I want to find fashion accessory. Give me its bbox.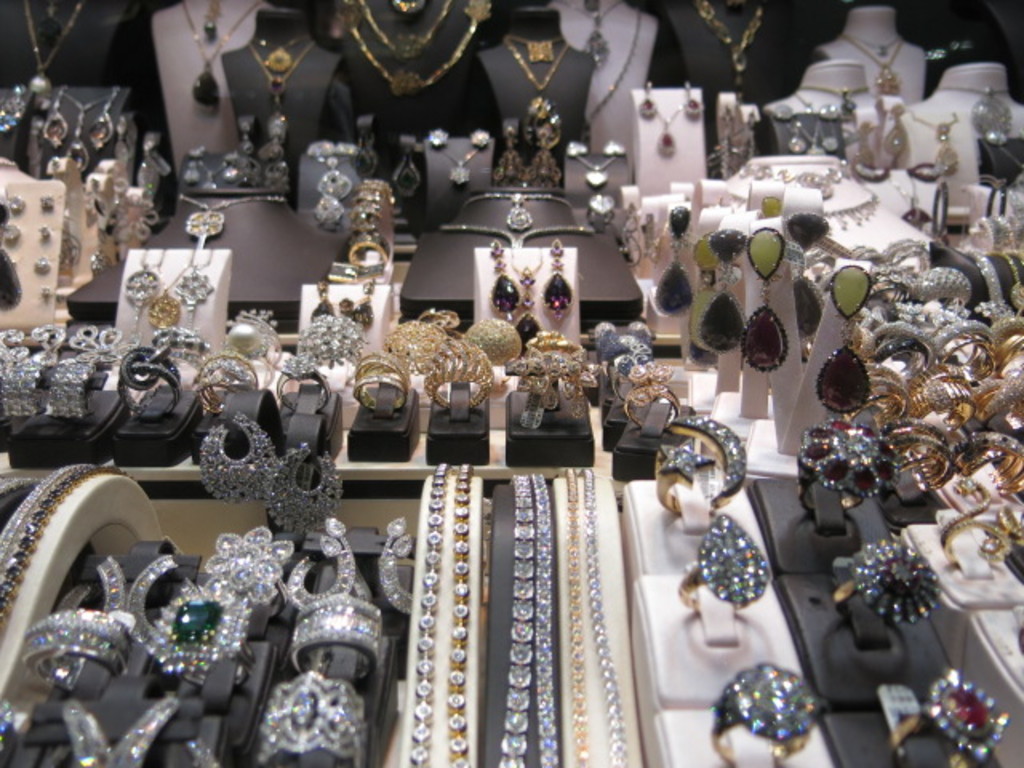
<region>0, 358, 48, 414</region>.
